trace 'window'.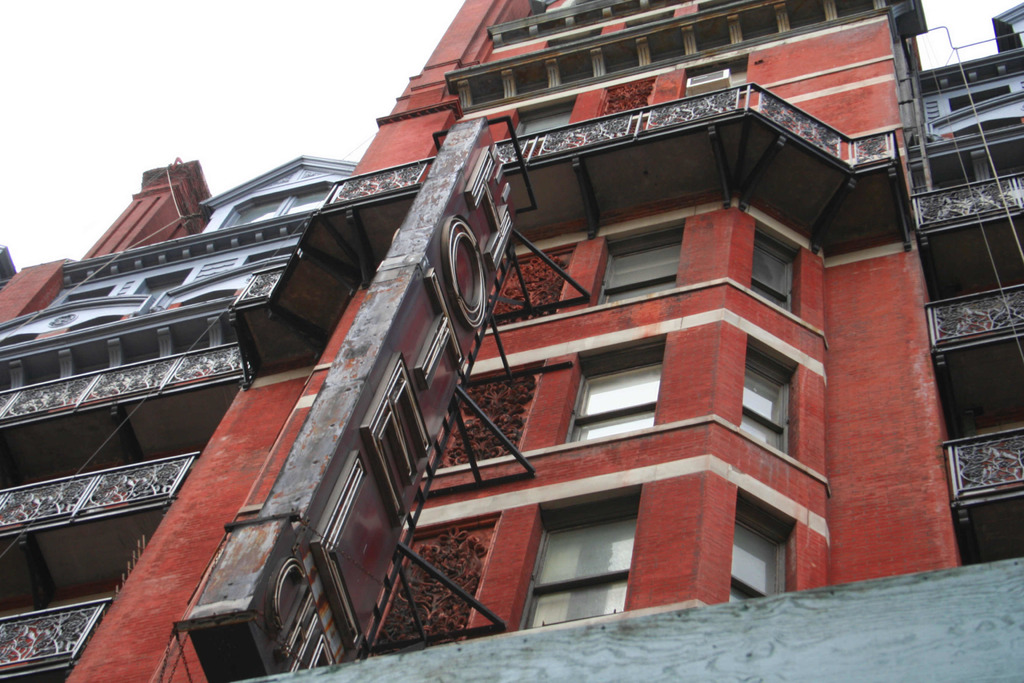
Traced to left=731, top=486, right=796, bottom=602.
